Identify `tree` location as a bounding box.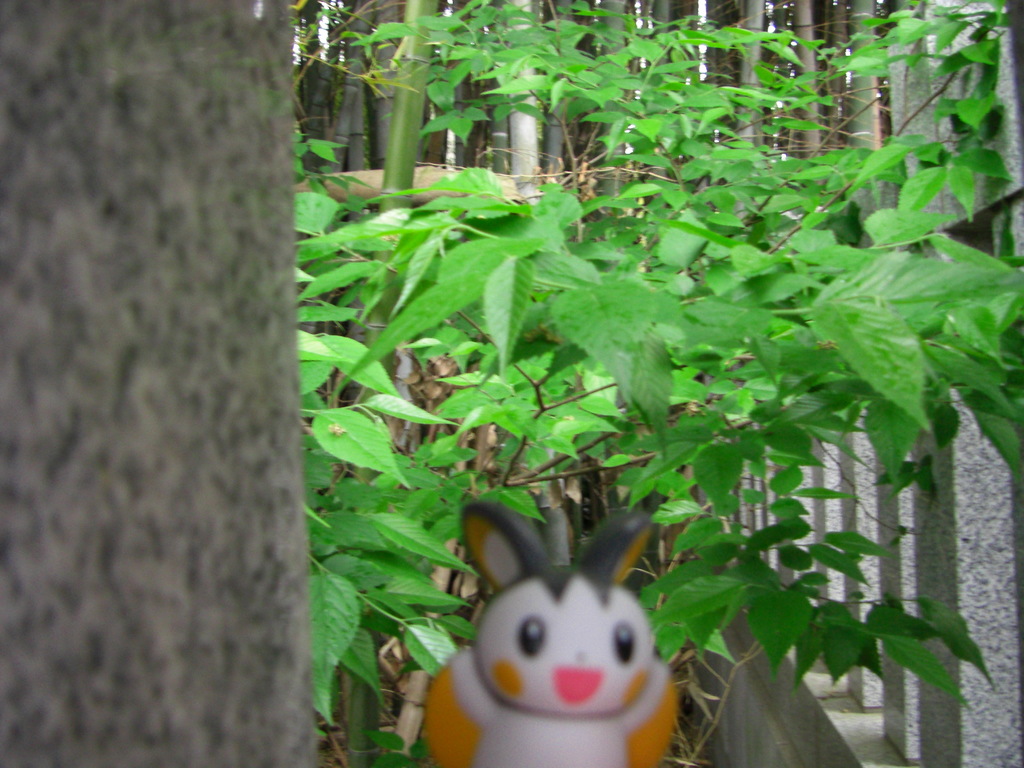
{"x1": 0, "y1": 0, "x2": 296, "y2": 767}.
